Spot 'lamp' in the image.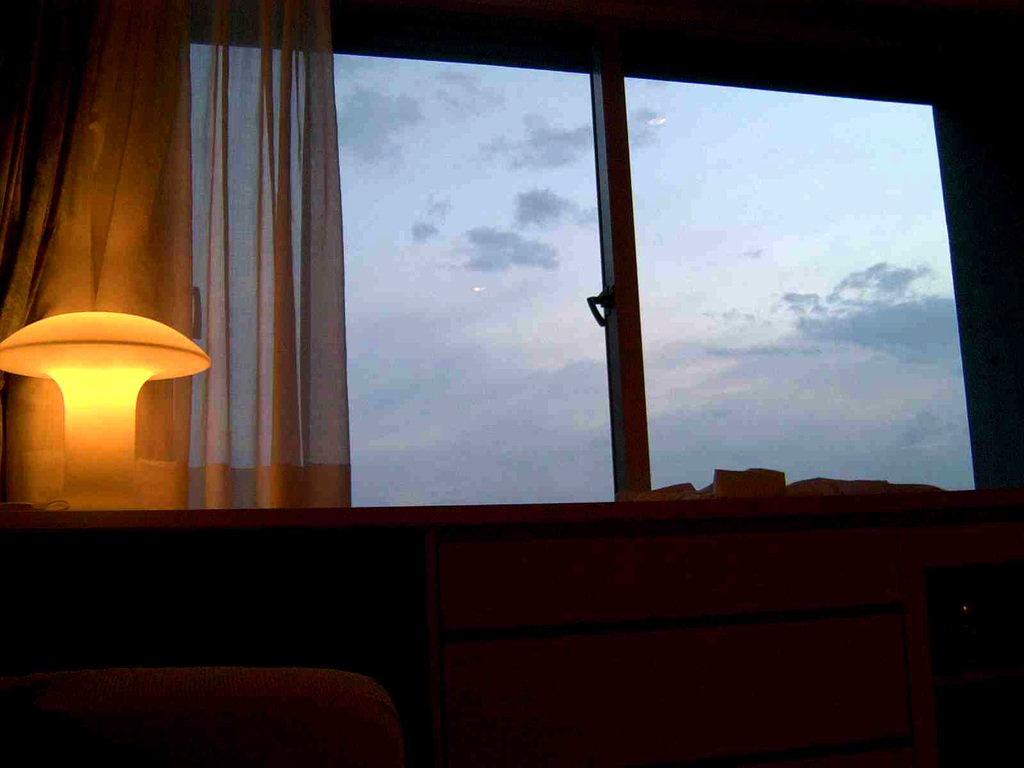
'lamp' found at <box>10,288,202,508</box>.
